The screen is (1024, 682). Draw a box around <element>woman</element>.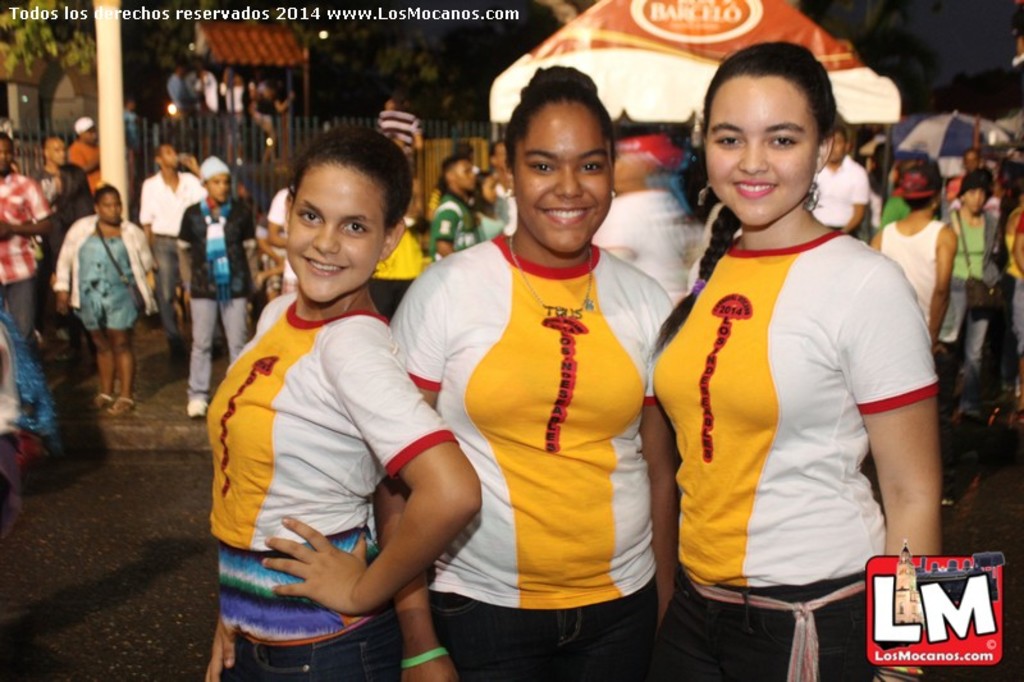
left=632, top=22, right=948, bottom=678.
